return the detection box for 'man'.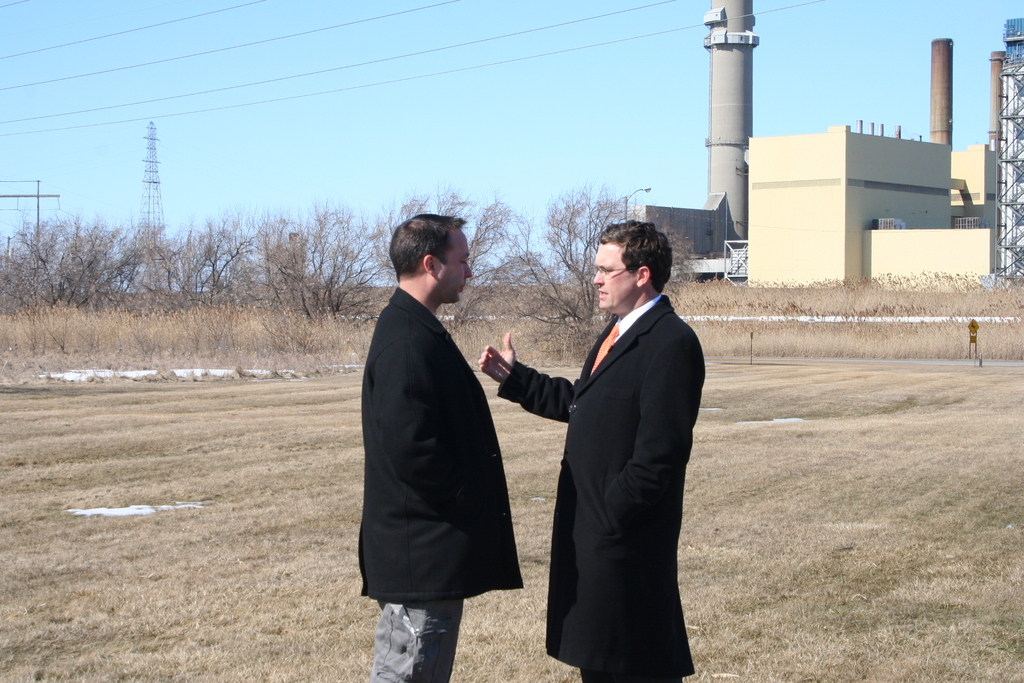
bbox(477, 219, 705, 682).
